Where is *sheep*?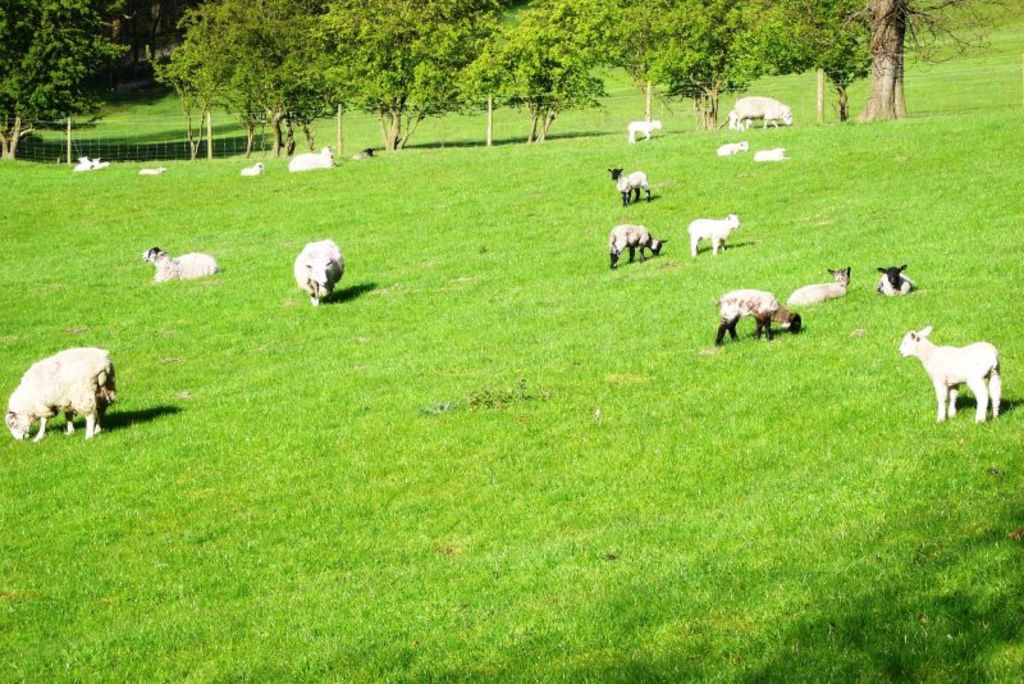
6/345/120/444.
